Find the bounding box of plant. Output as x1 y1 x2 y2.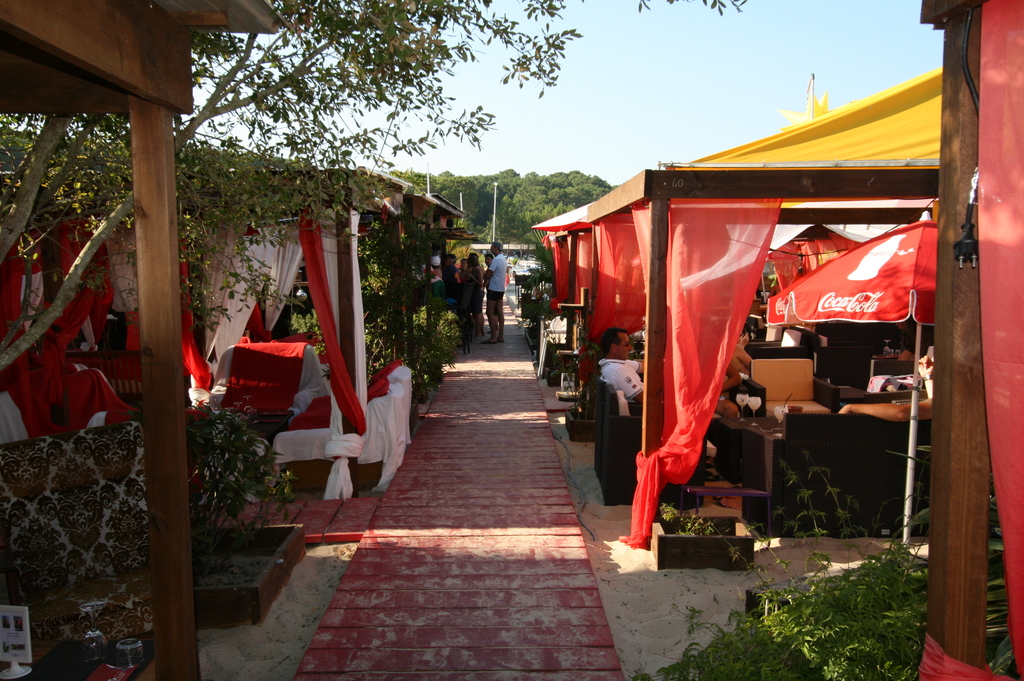
915 446 938 515.
